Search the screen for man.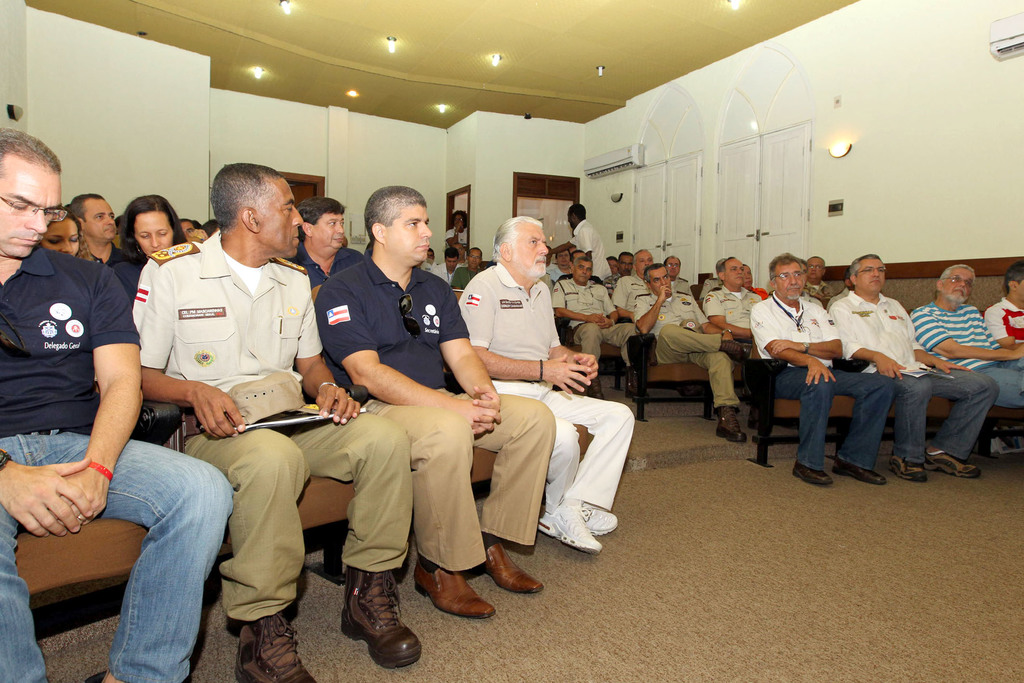
Found at left=748, top=253, right=897, bottom=486.
